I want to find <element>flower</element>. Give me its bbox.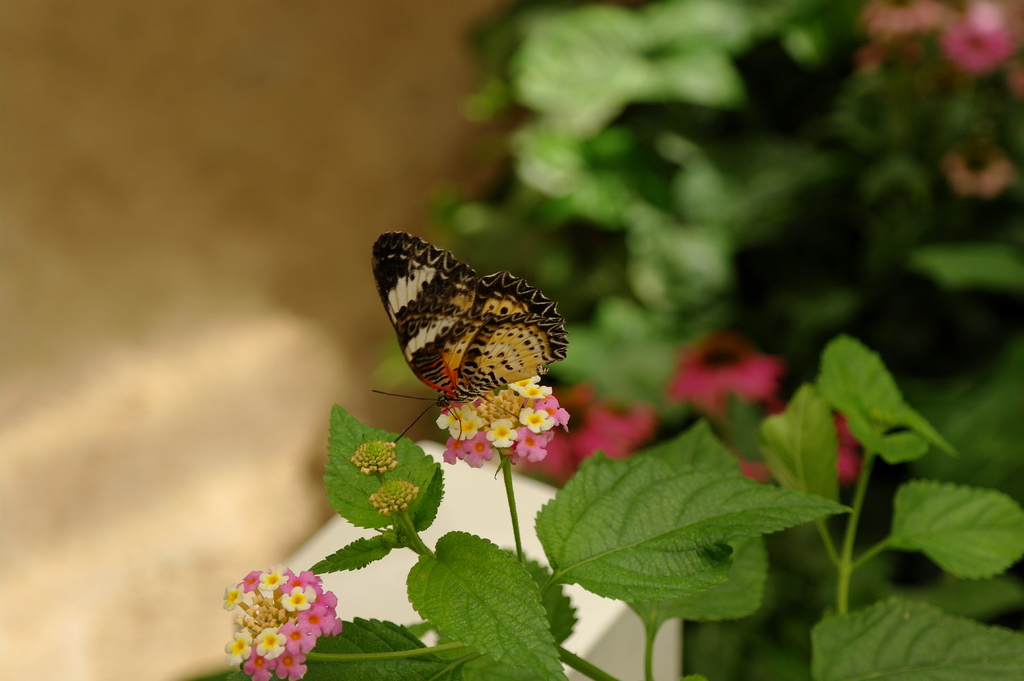
bbox=[716, 408, 859, 482].
